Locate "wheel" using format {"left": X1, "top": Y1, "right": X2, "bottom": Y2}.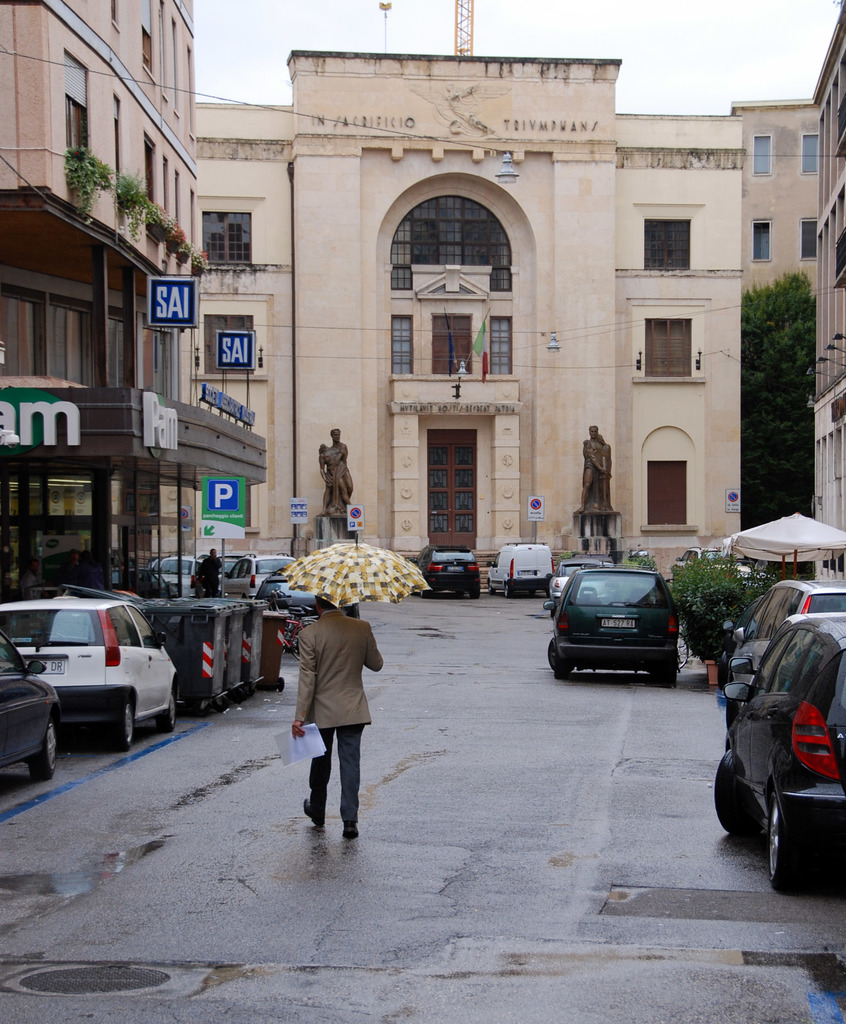
{"left": 159, "top": 695, "right": 176, "bottom": 732}.
